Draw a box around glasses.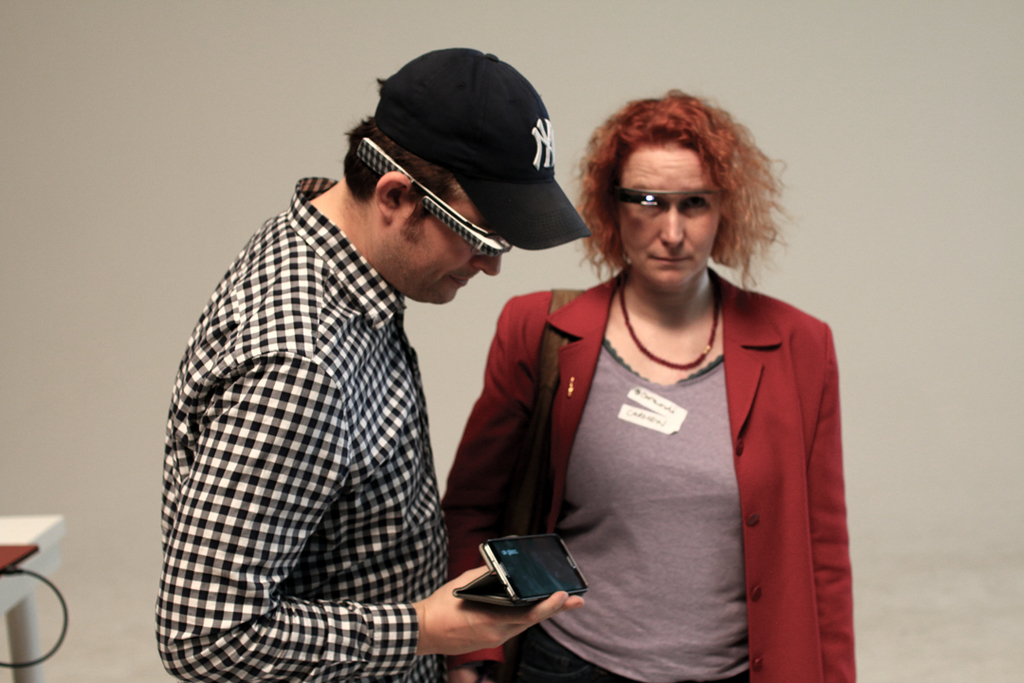
locate(360, 139, 517, 258).
